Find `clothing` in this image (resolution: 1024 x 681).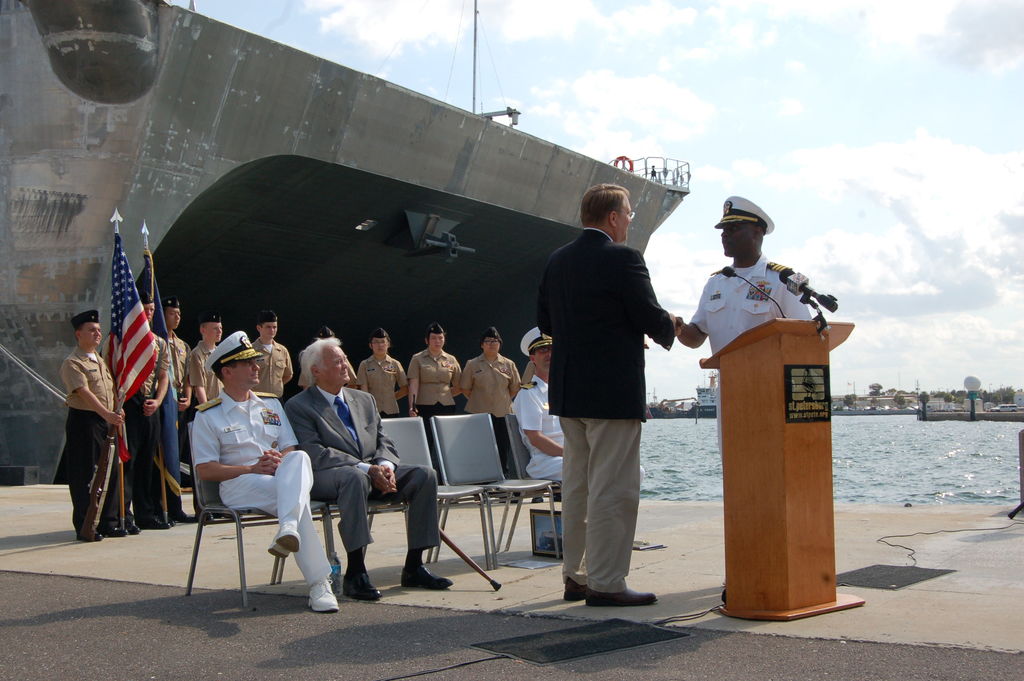
x1=105, y1=333, x2=168, y2=527.
